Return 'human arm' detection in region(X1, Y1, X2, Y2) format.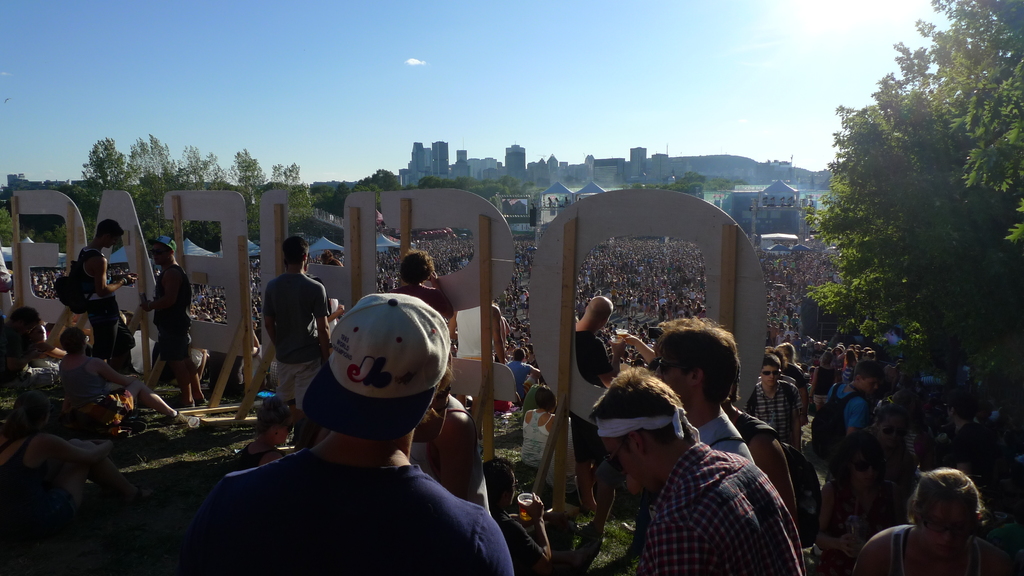
region(751, 435, 801, 521).
